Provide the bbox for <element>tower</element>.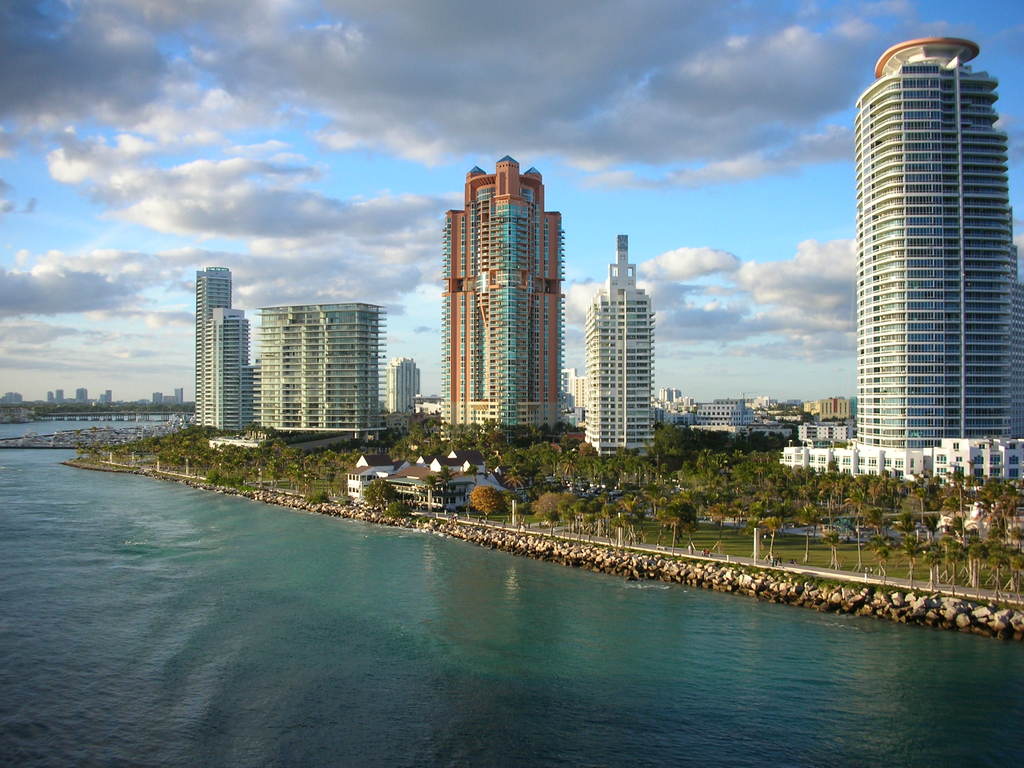
[x1=818, y1=19, x2=1014, y2=472].
